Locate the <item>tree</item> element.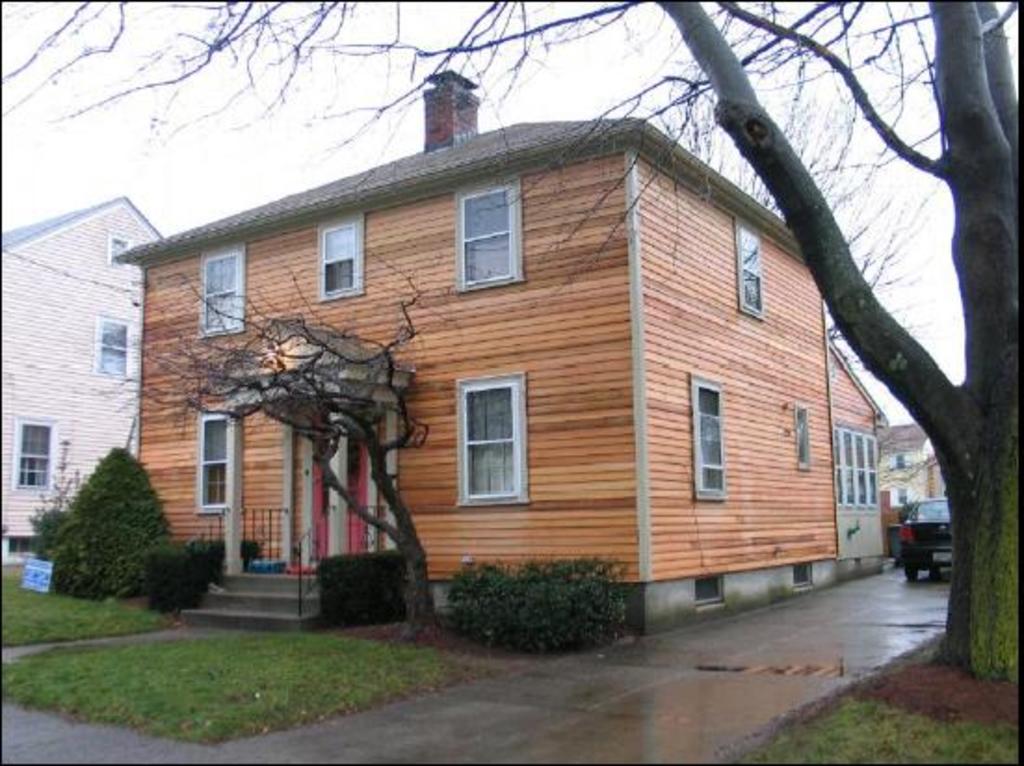
Element bbox: Rect(4, 0, 1022, 684).
